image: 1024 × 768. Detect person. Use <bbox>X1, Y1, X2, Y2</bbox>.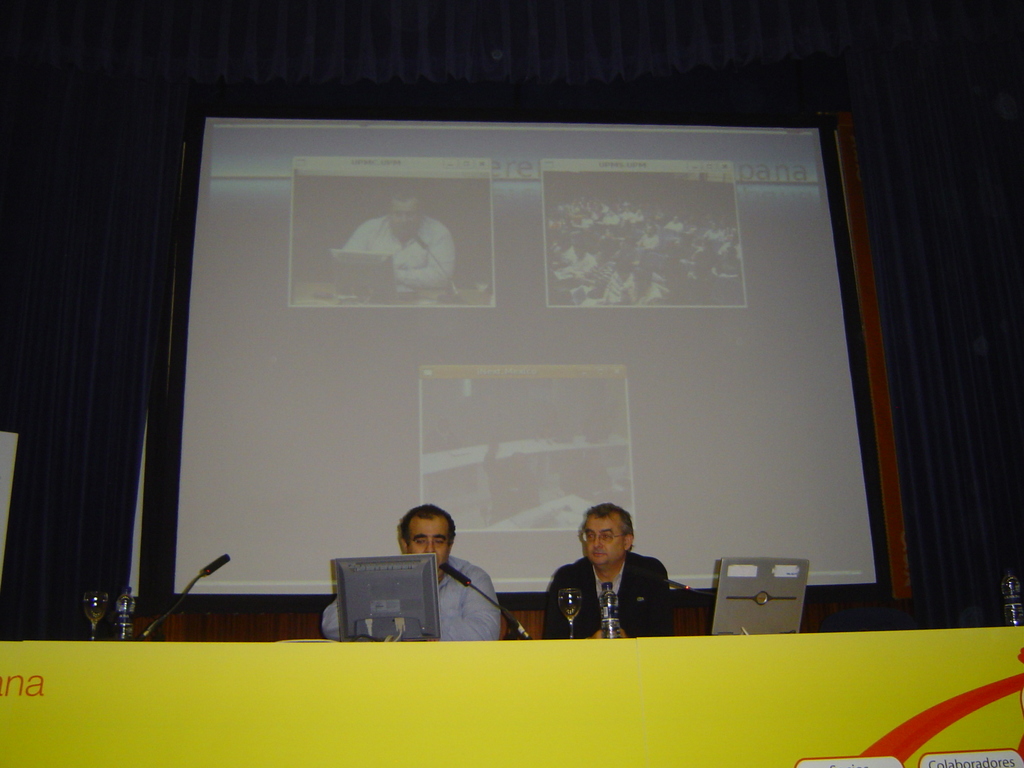
<bbox>338, 183, 457, 296</bbox>.
